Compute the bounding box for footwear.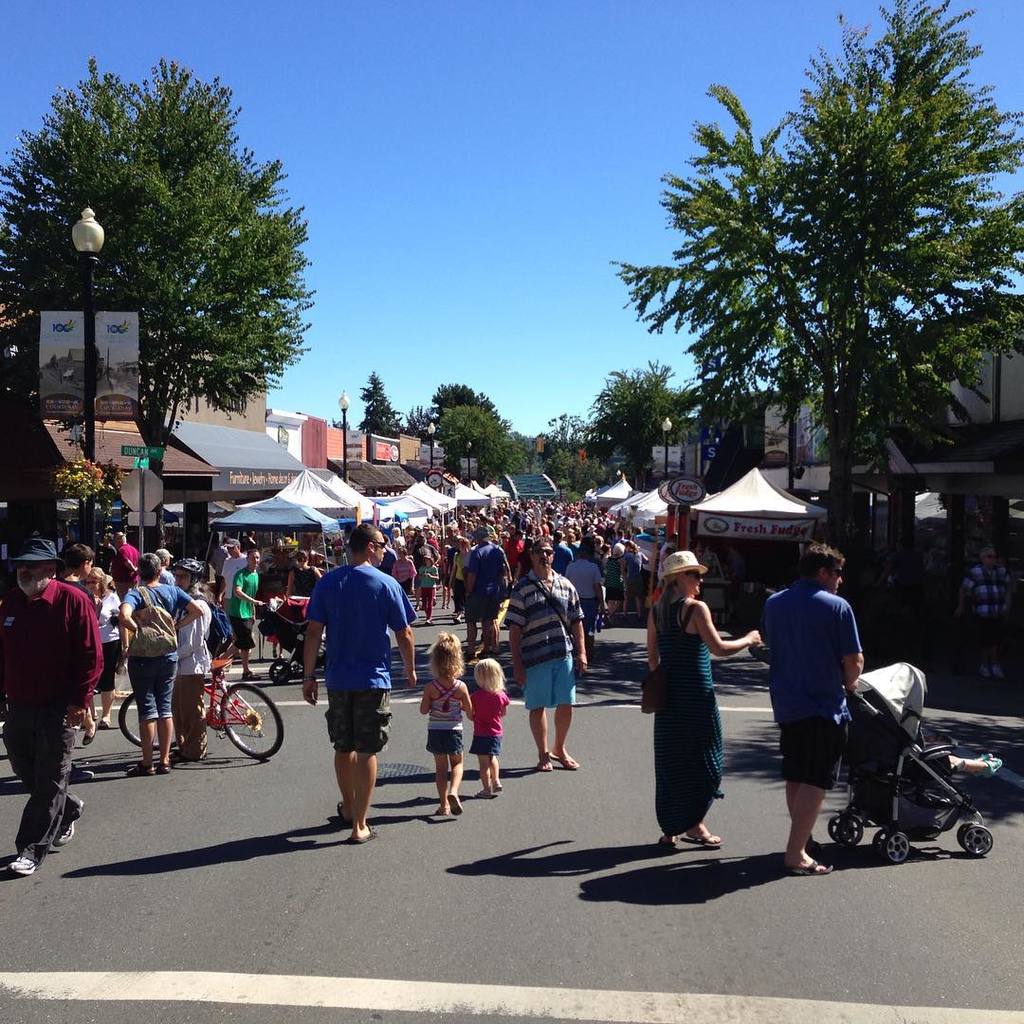
{"x1": 975, "y1": 752, "x2": 991, "y2": 786}.
